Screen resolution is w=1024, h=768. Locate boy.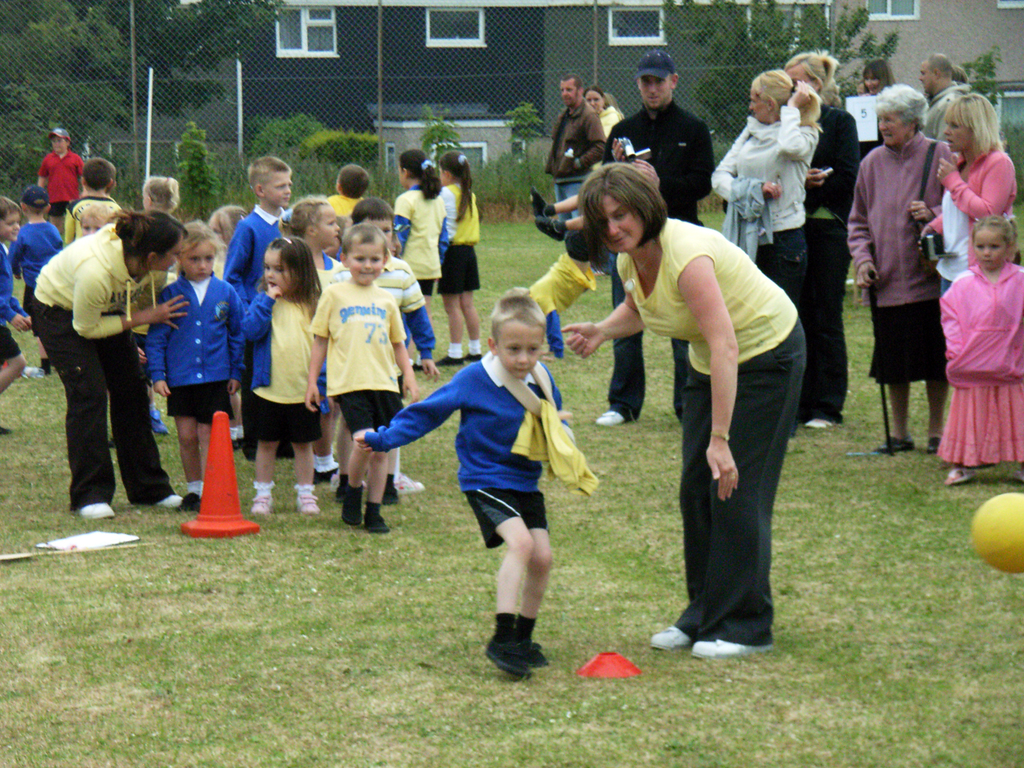
<box>0,191,36,437</box>.
